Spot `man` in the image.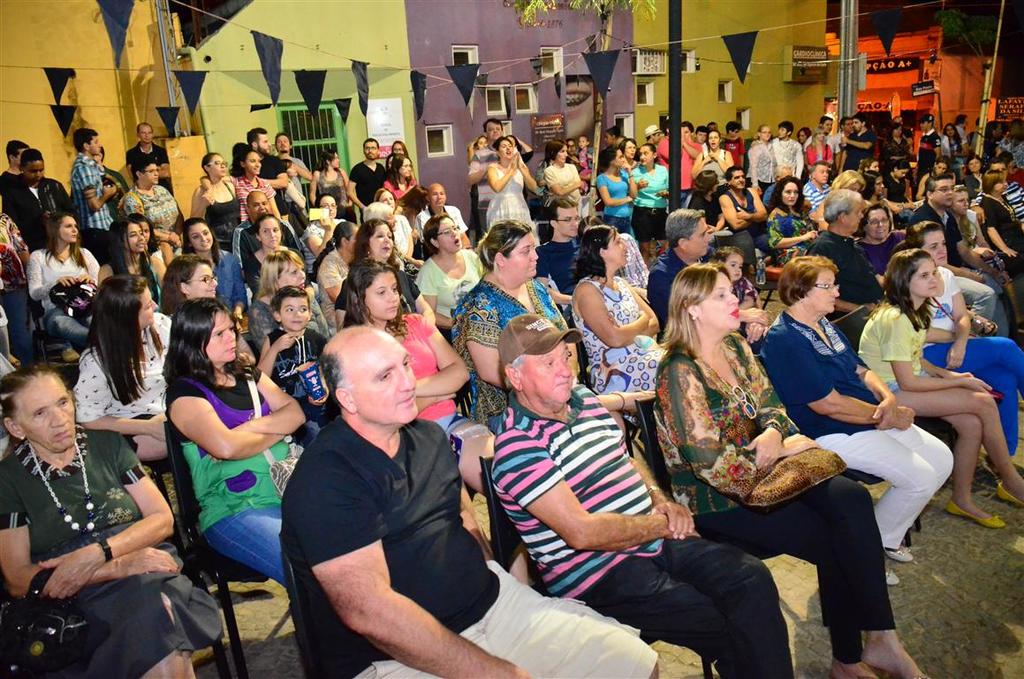
`man` found at Rect(469, 122, 528, 215).
